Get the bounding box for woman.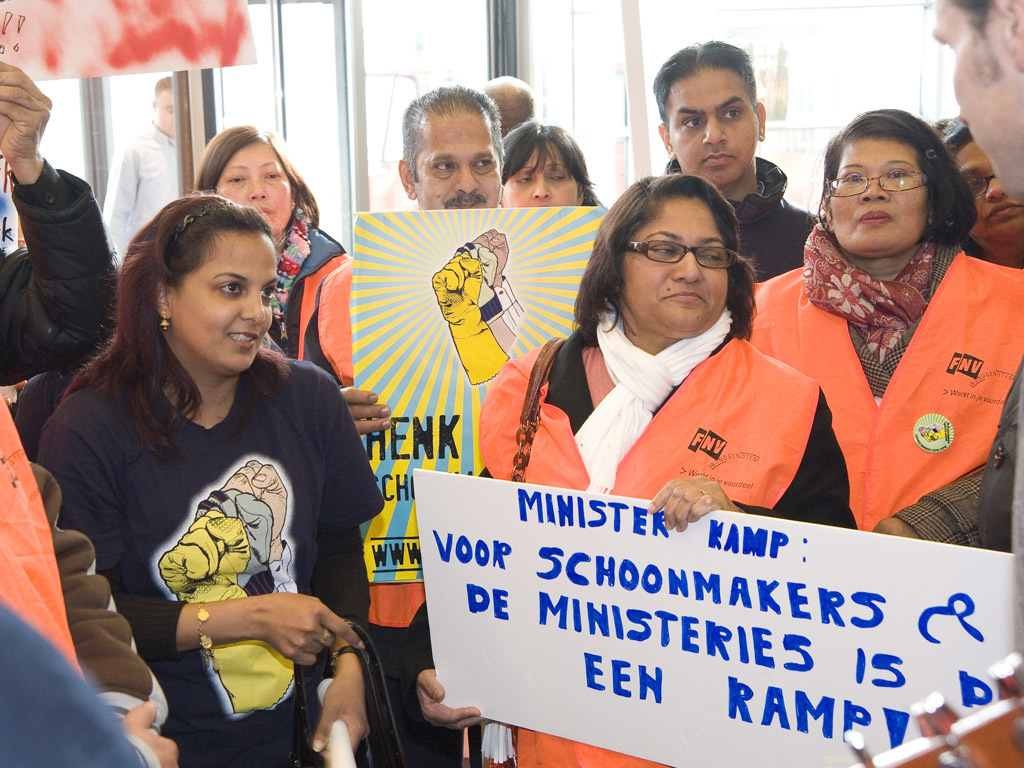
select_region(402, 171, 864, 766).
